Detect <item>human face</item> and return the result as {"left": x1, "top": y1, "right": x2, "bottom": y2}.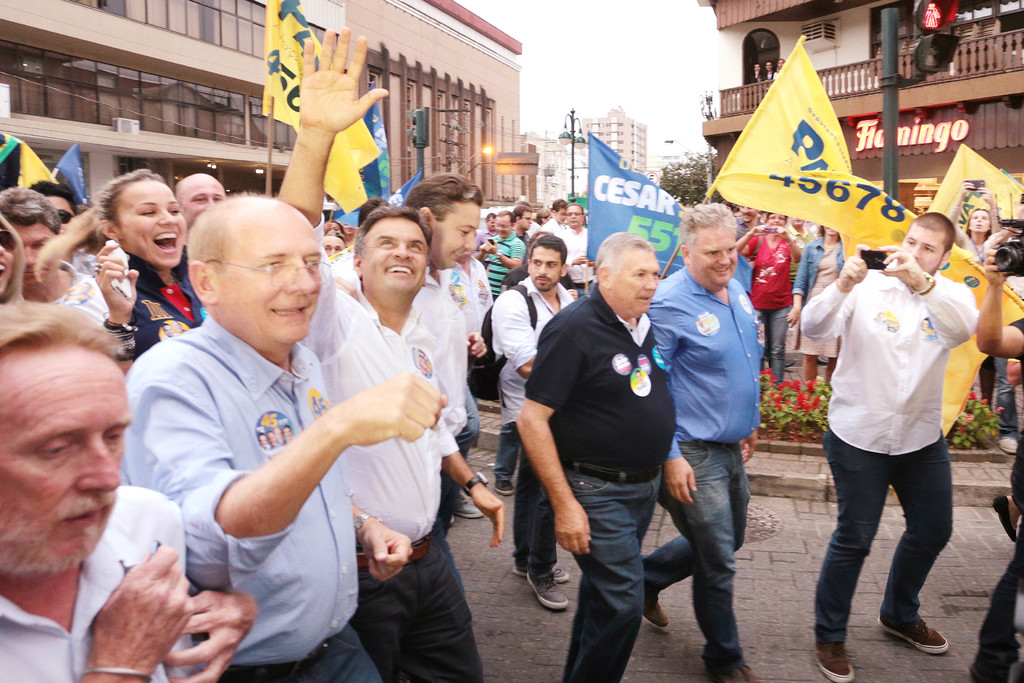
{"left": 116, "top": 180, "right": 186, "bottom": 264}.
